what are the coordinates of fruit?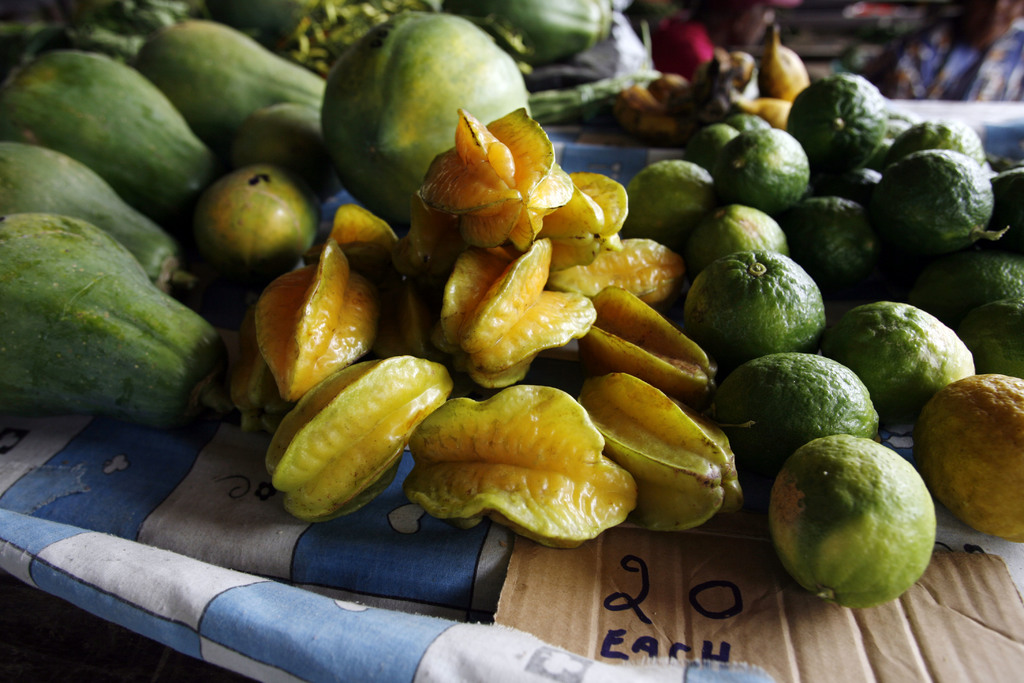
Rect(767, 433, 936, 607).
